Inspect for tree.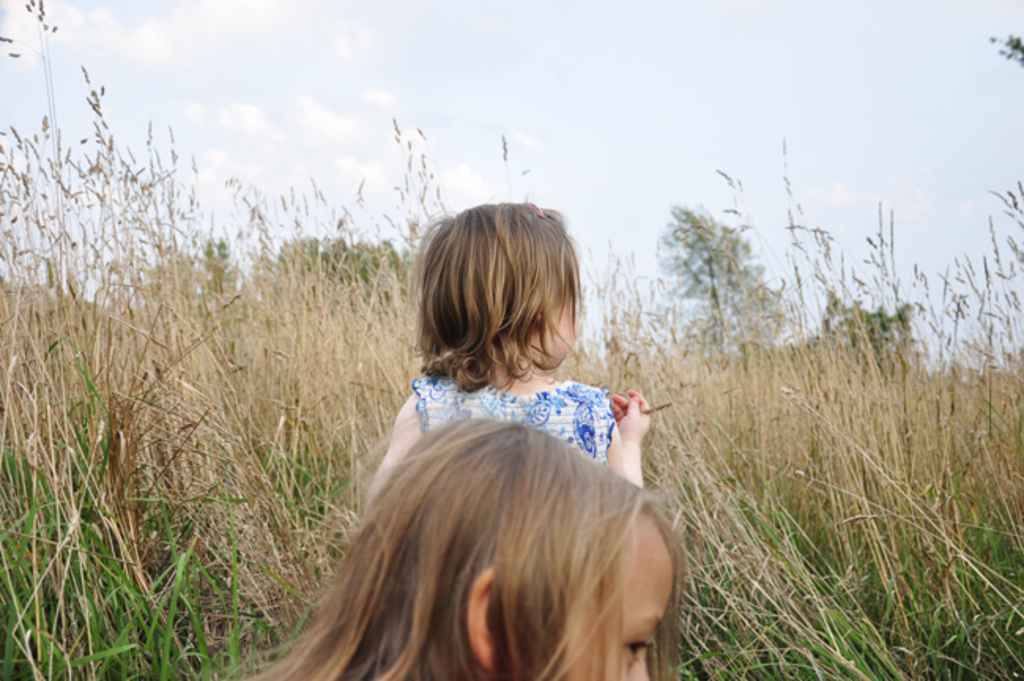
Inspection: BBox(808, 285, 944, 385).
